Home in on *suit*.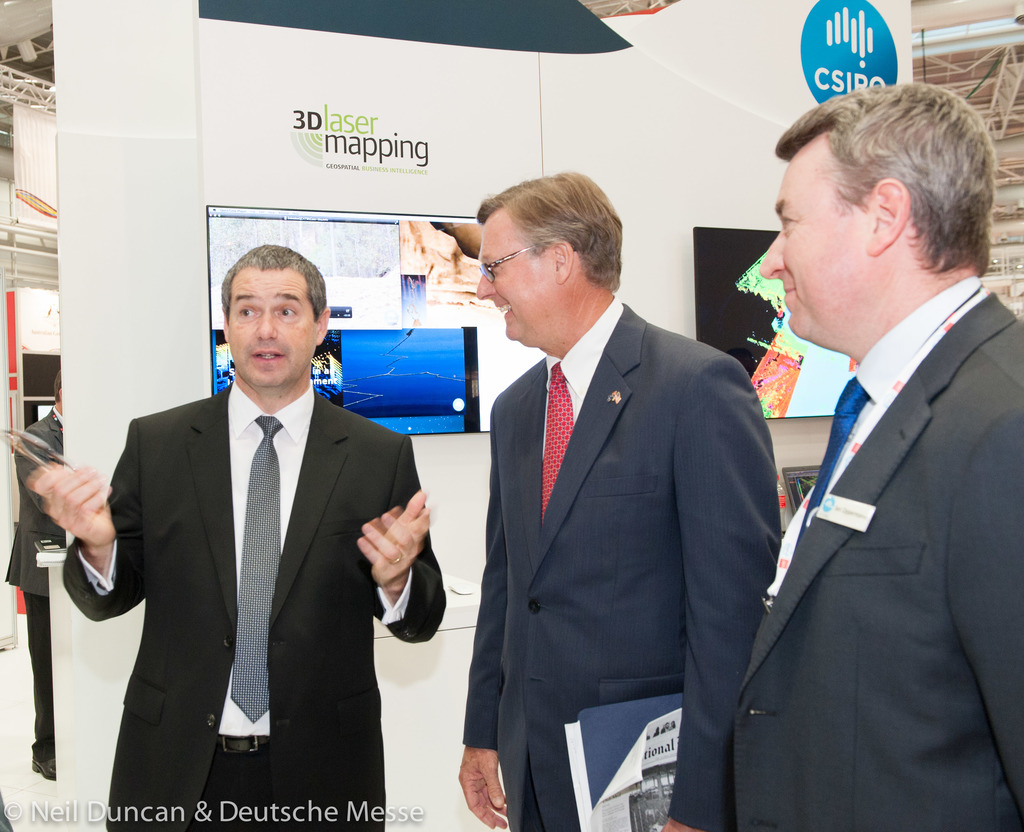
Homed in at 460/293/783/831.
